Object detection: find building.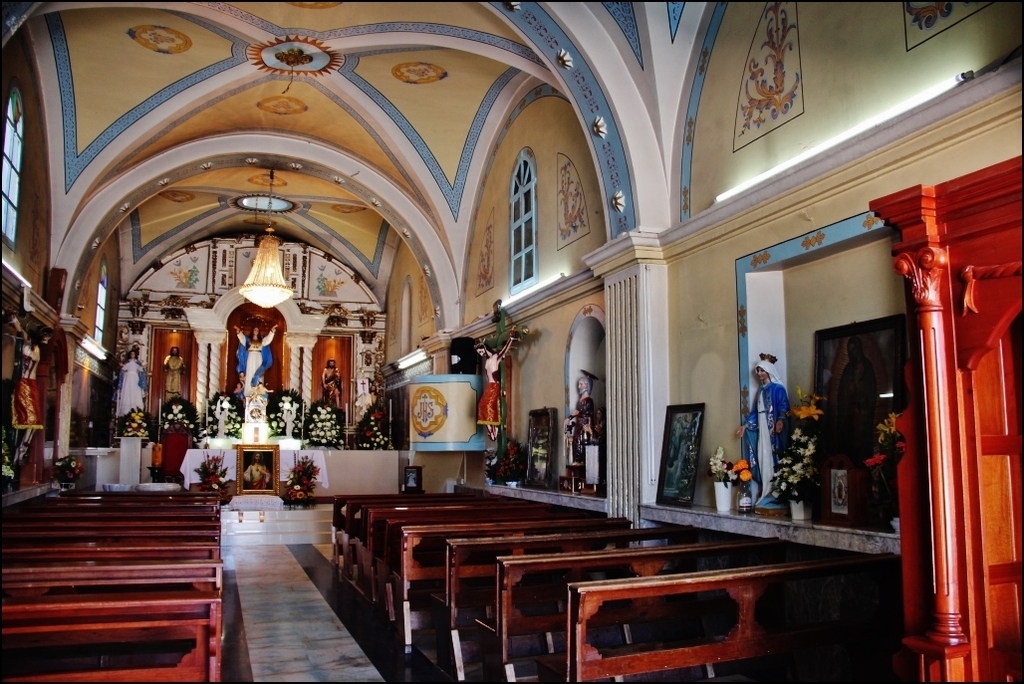
box(0, 0, 1023, 683).
